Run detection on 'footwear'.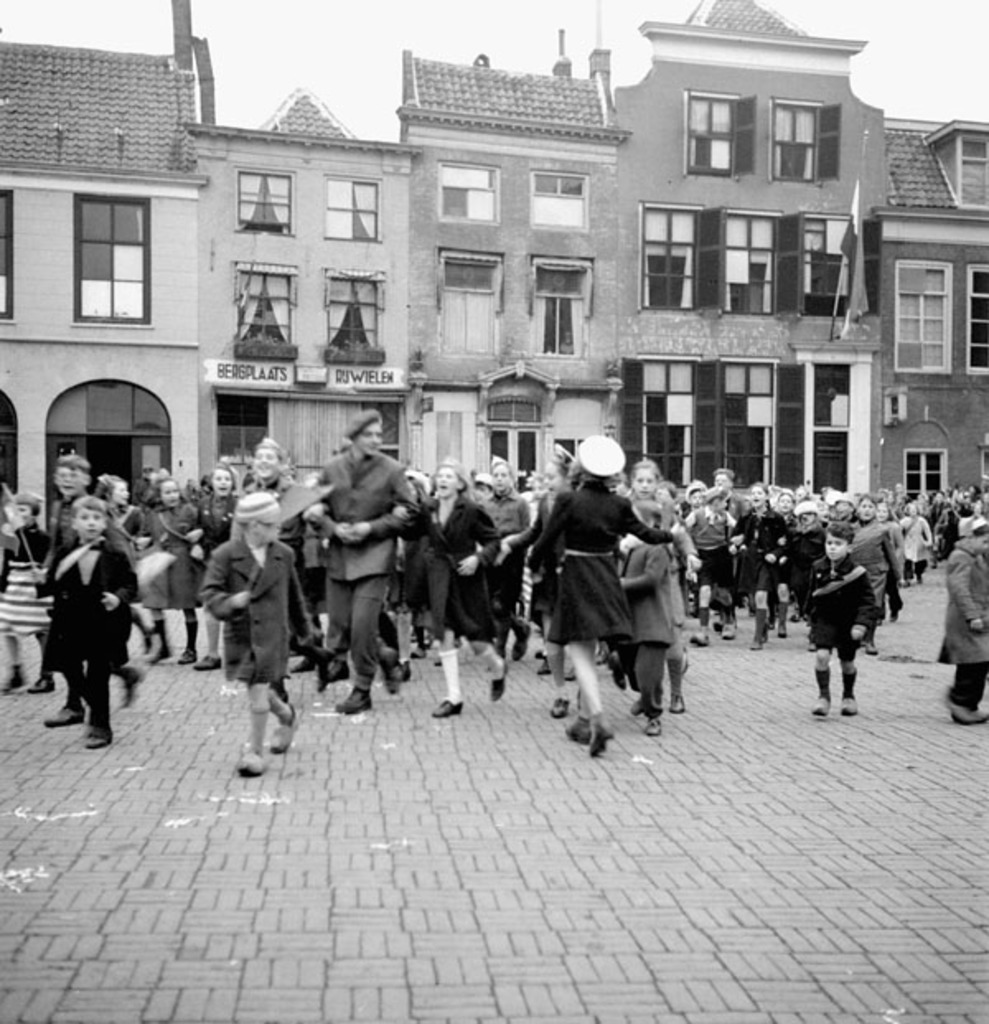
Result: left=43, top=704, right=81, bottom=724.
